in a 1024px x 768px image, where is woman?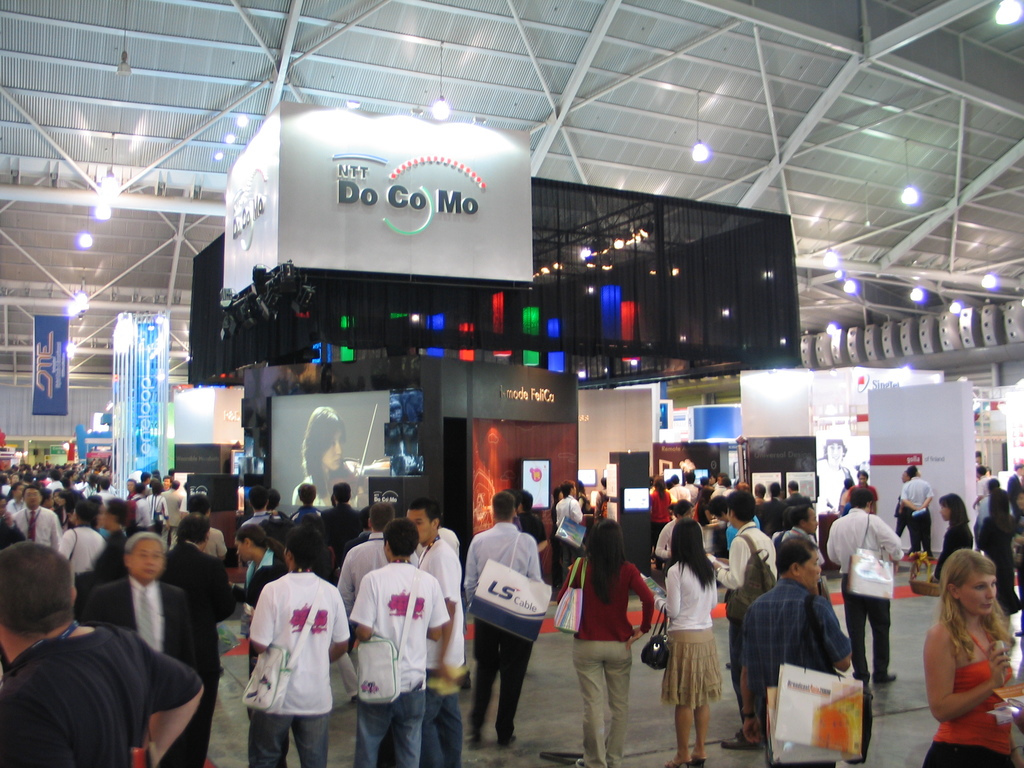
bbox(918, 541, 1021, 754).
